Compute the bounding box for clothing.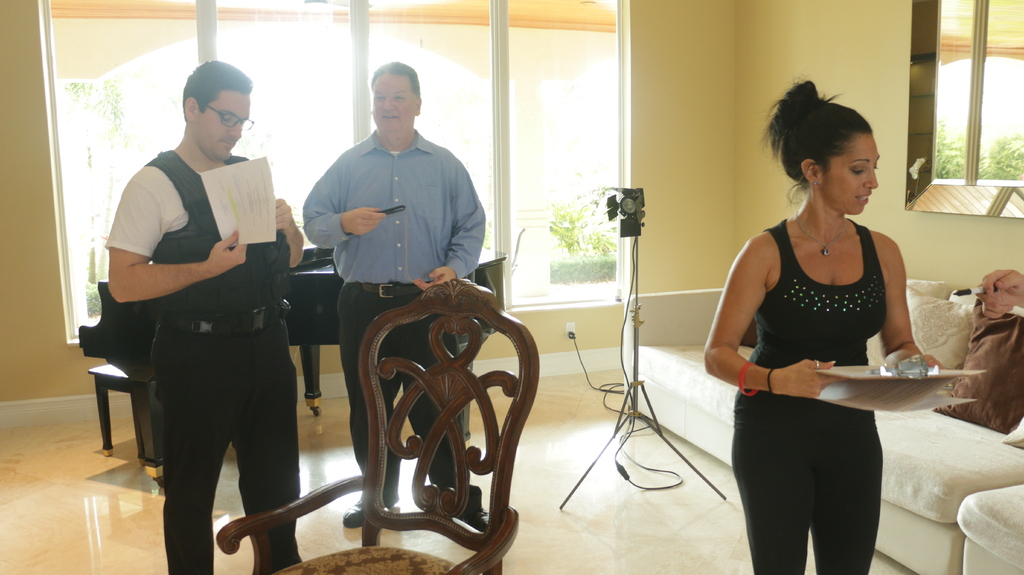
rect(733, 203, 914, 507).
